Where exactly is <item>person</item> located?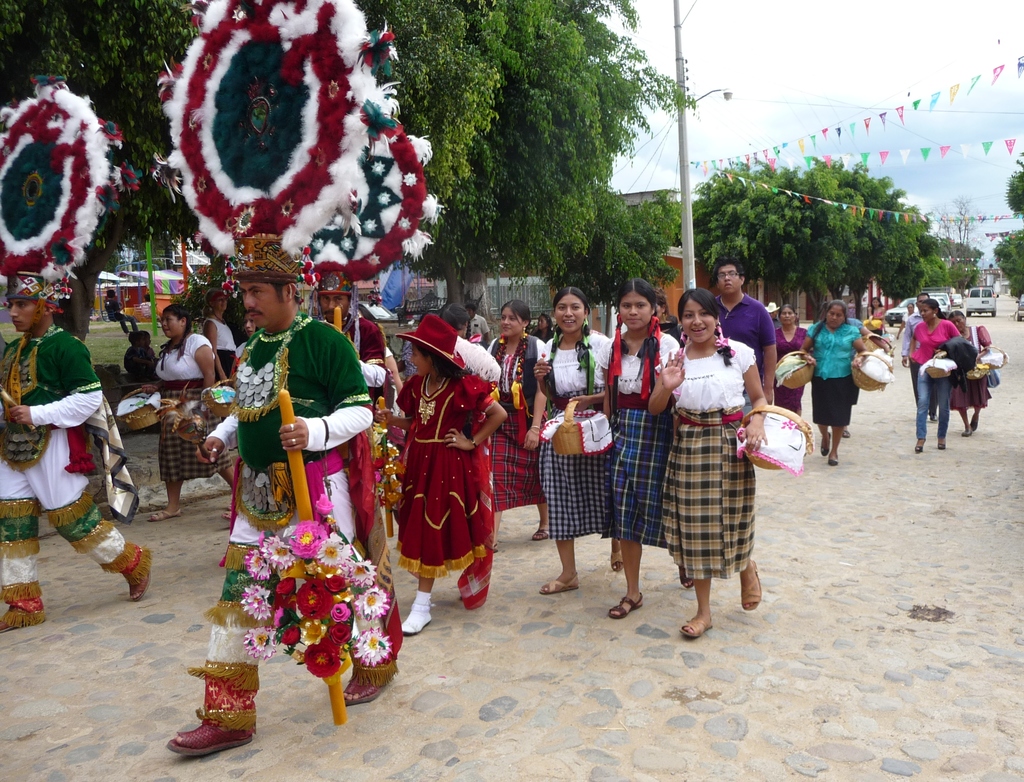
Its bounding box is 164/235/403/763.
